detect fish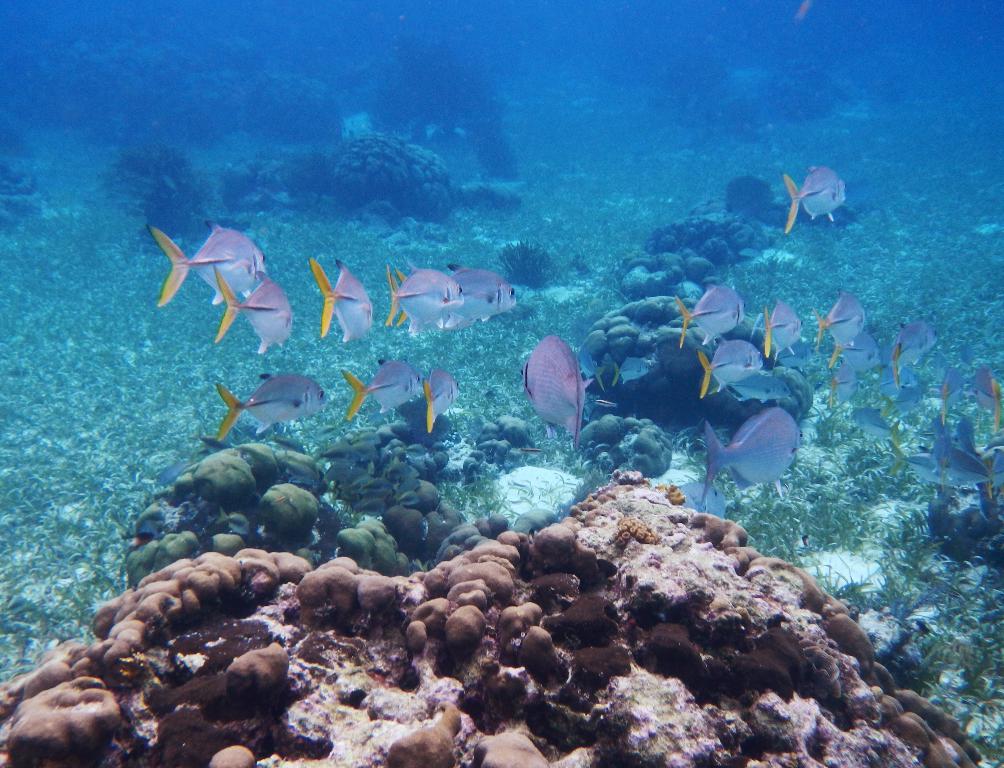
detection(385, 465, 418, 486)
